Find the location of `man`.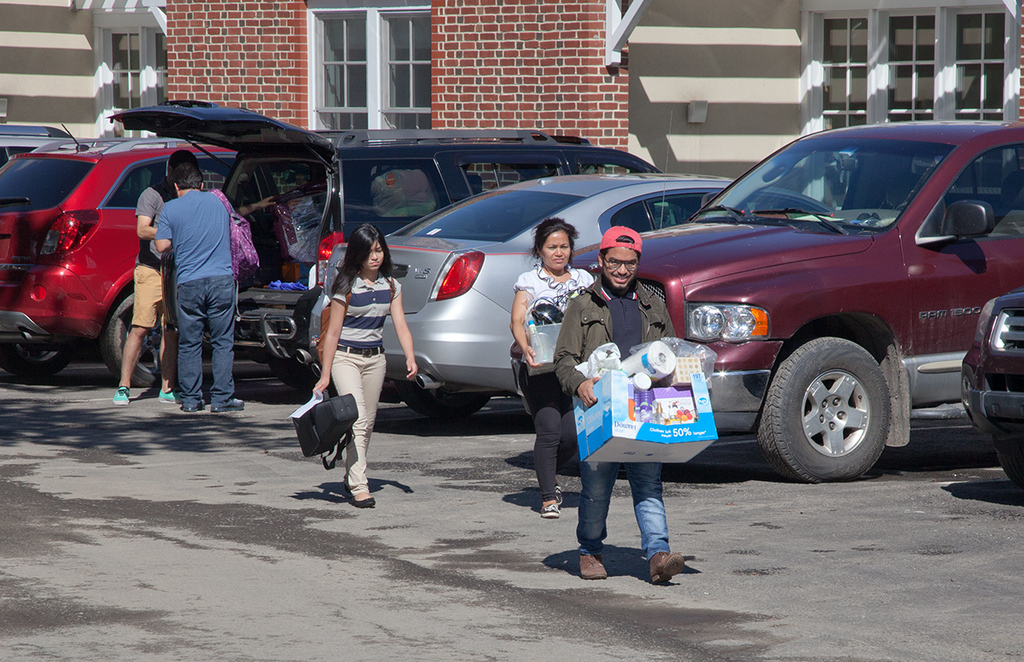
Location: [x1=149, y1=160, x2=247, y2=415].
